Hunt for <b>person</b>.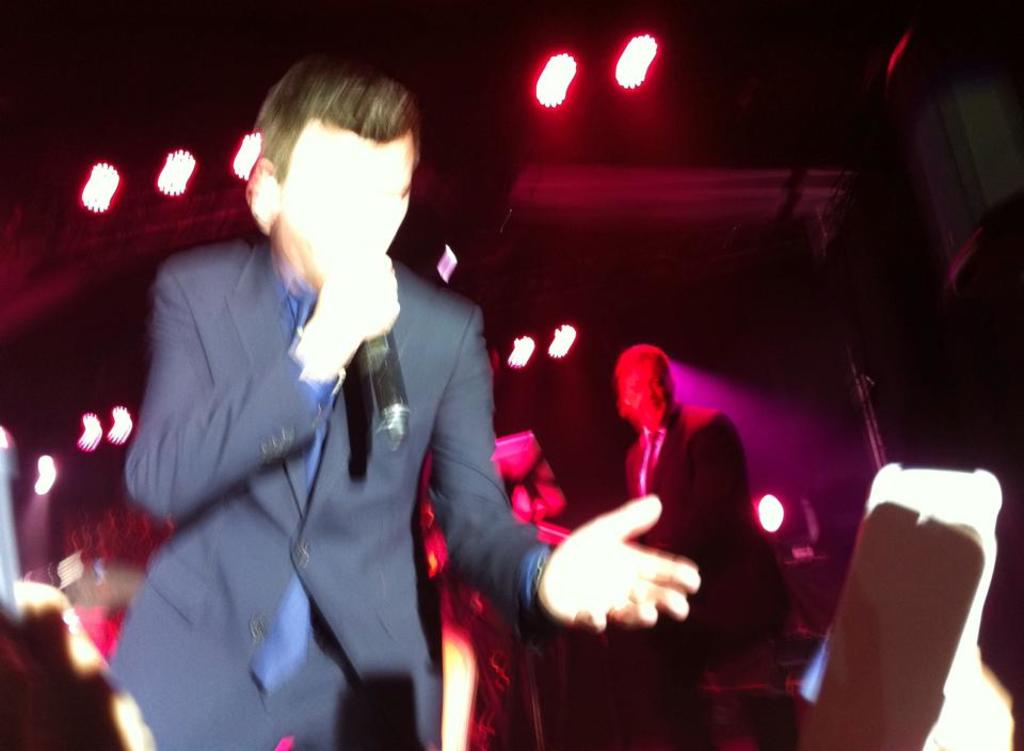
Hunted down at pyautogui.locateOnScreen(119, 61, 706, 746).
